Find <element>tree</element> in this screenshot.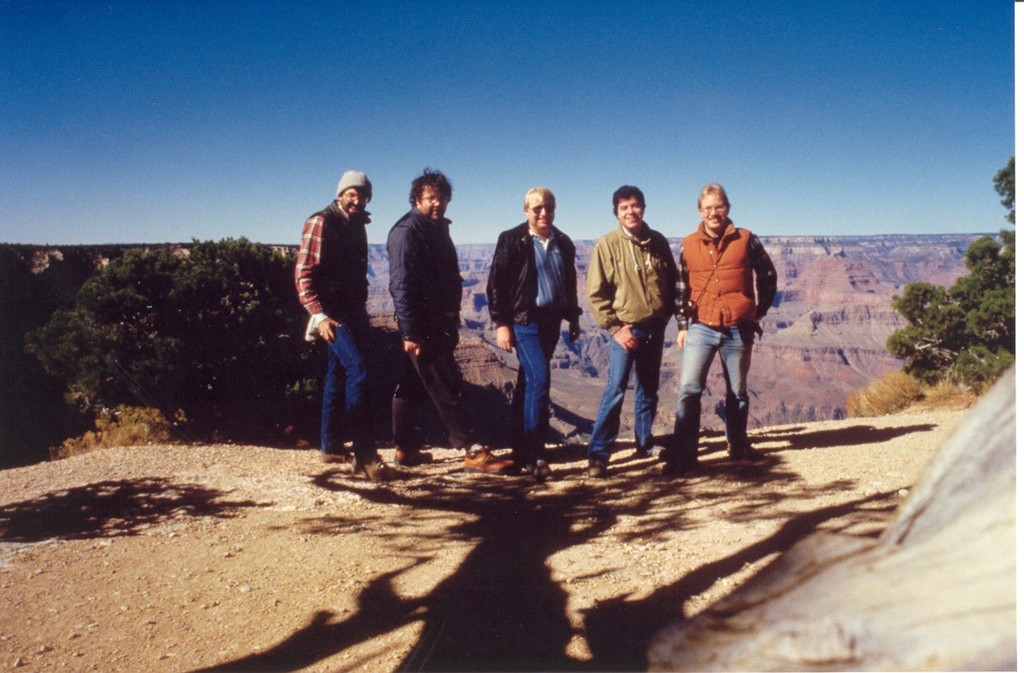
The bounding box for <element>tree</element> is <bbox>992, 155, 1021, 229</bbox>.
